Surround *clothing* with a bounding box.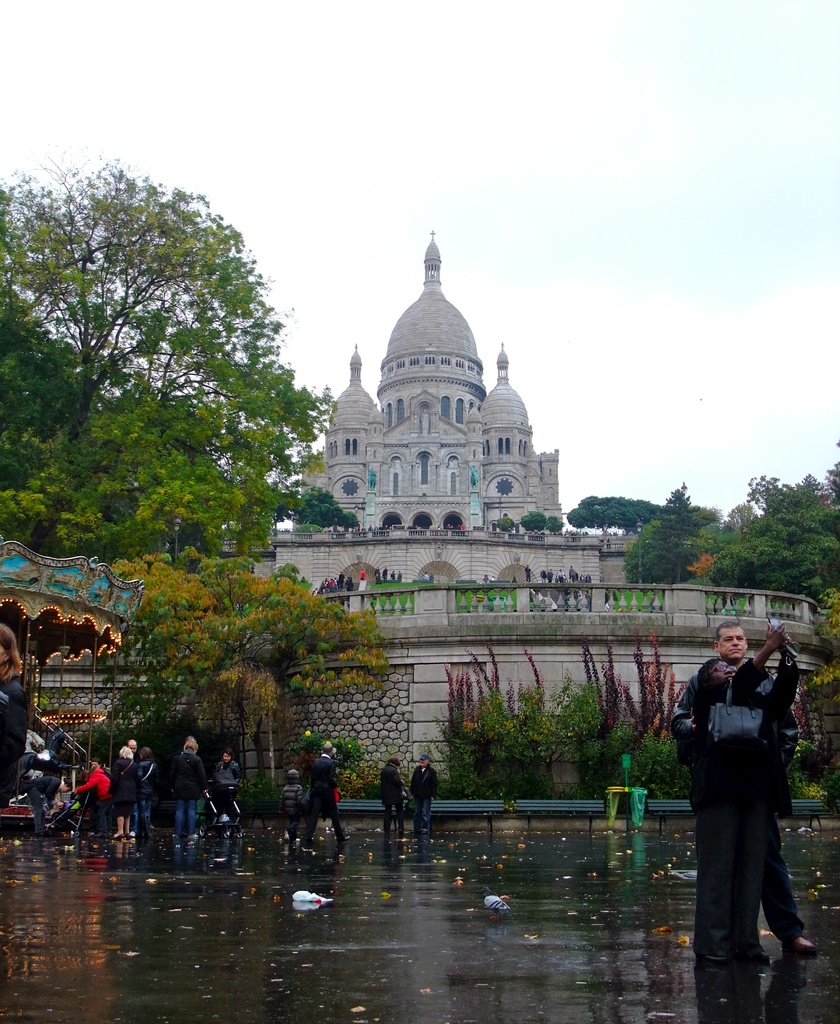
box(172, 746, 207, 837).
